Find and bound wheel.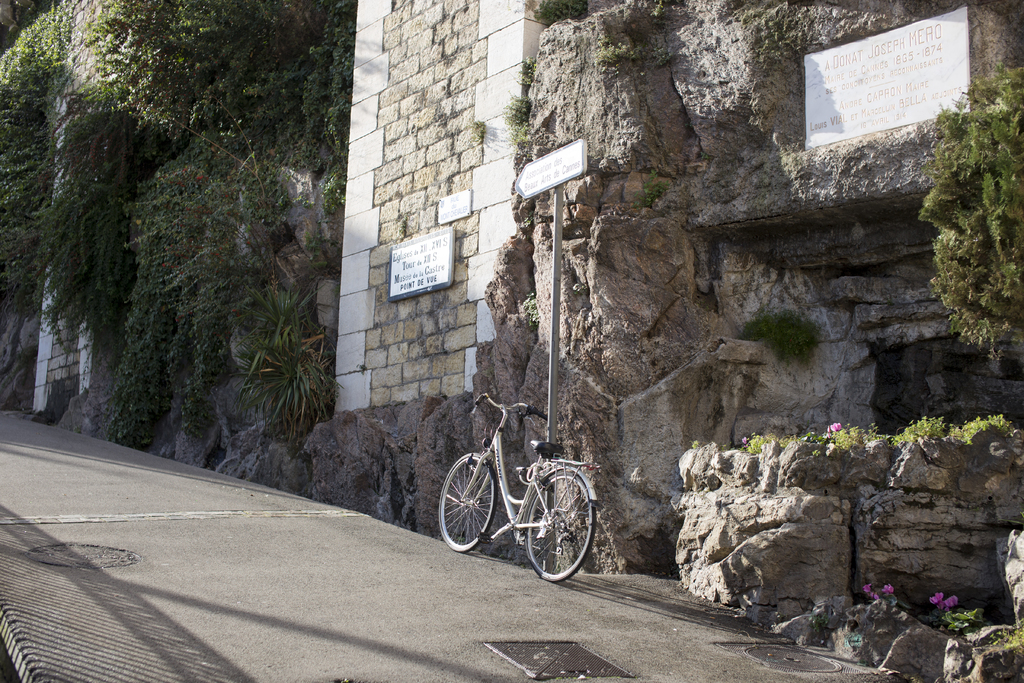
Bound: box=[438, 450, 493, 556].
